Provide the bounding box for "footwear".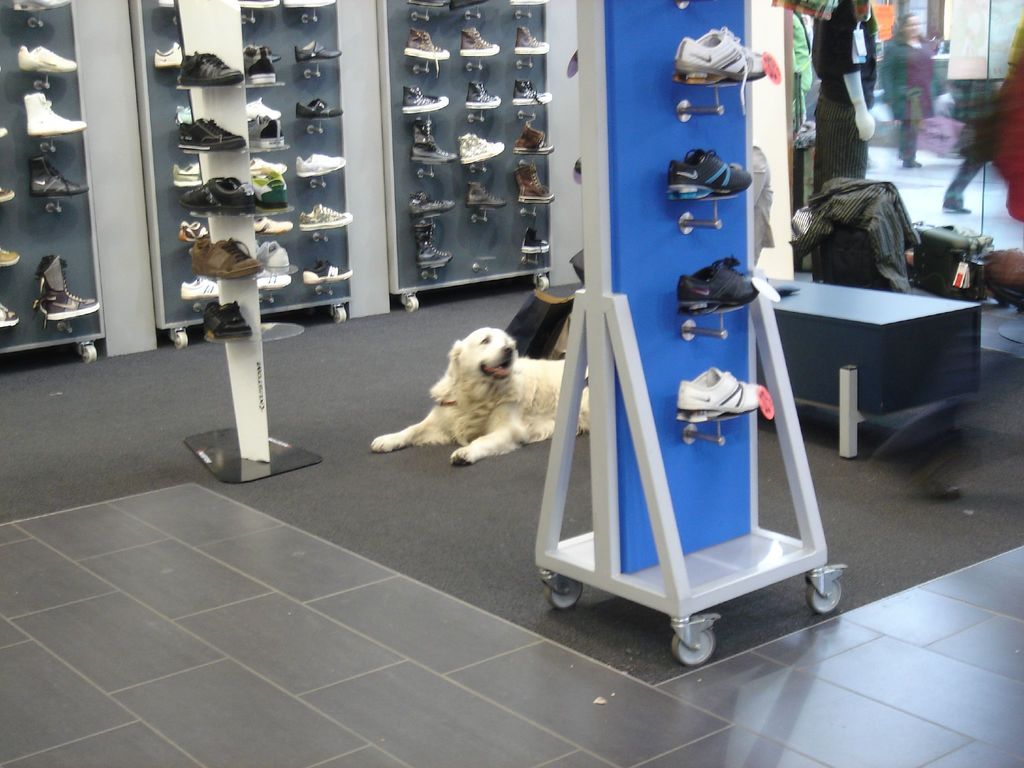
box=[520, 223, 550, 252].
